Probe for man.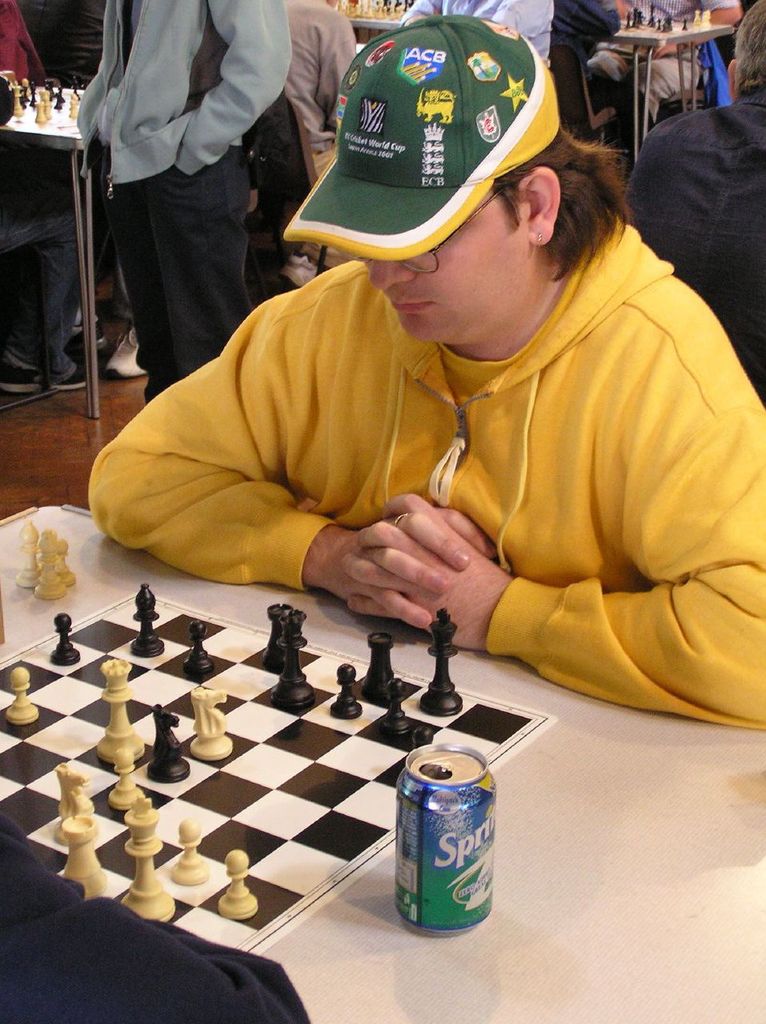
Probe result: rect(88, 27, 765, 748).
